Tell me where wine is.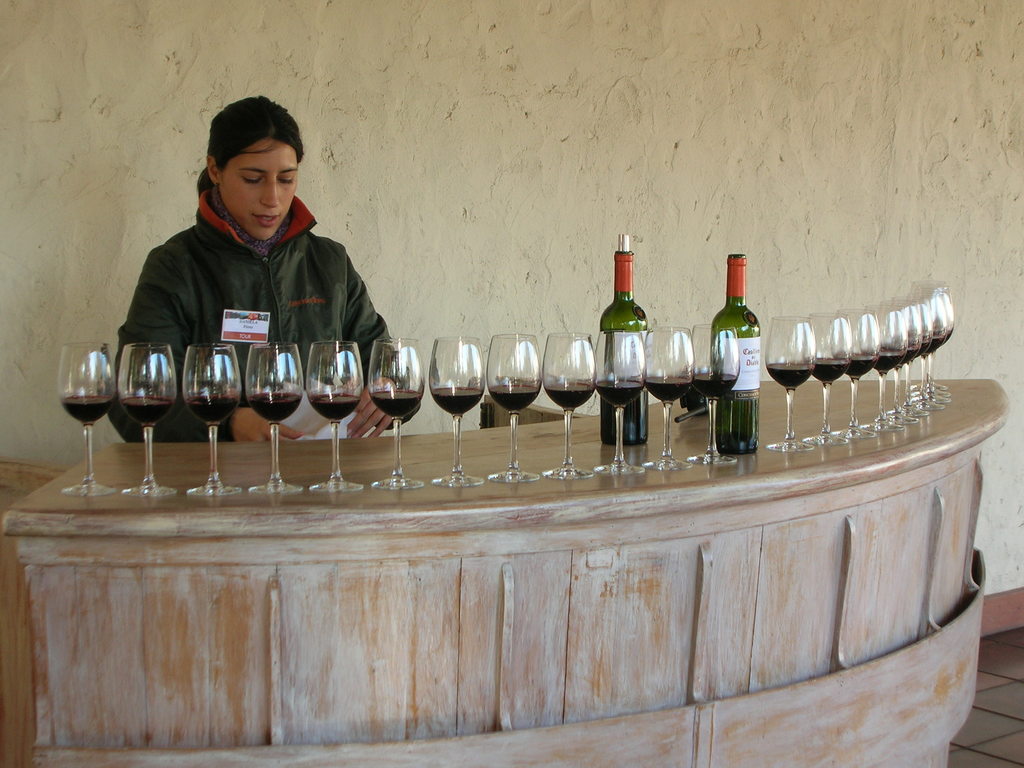
wine is at pyautogui.locateOnScreen(692, 367, 738, 397).
